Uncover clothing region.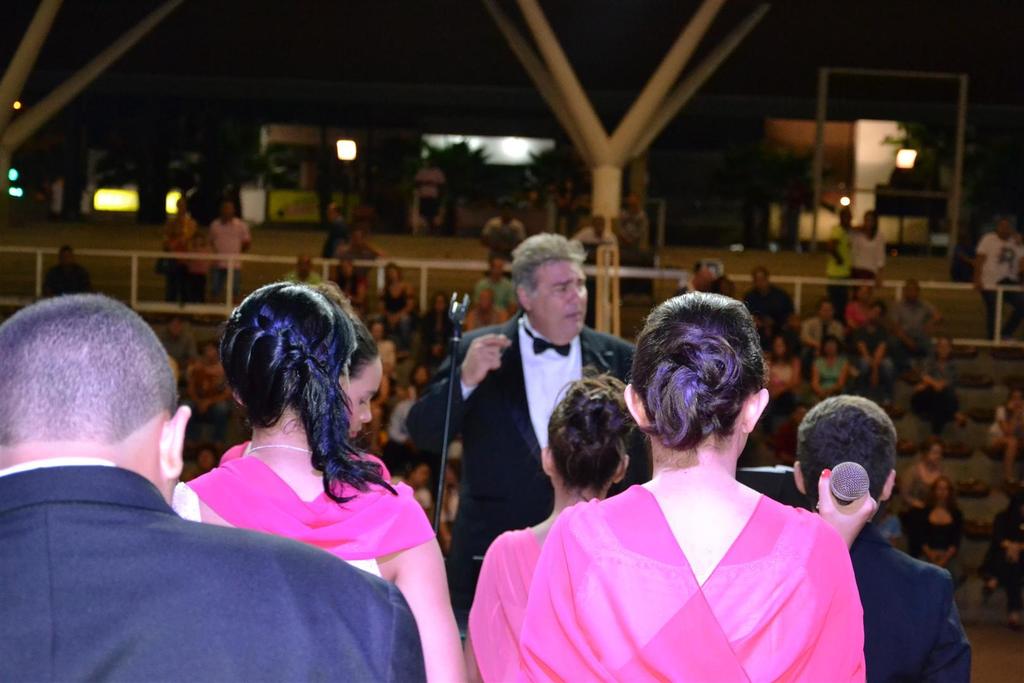
Uncovered: x1=904, y1=461, x2=943, y2=516.
